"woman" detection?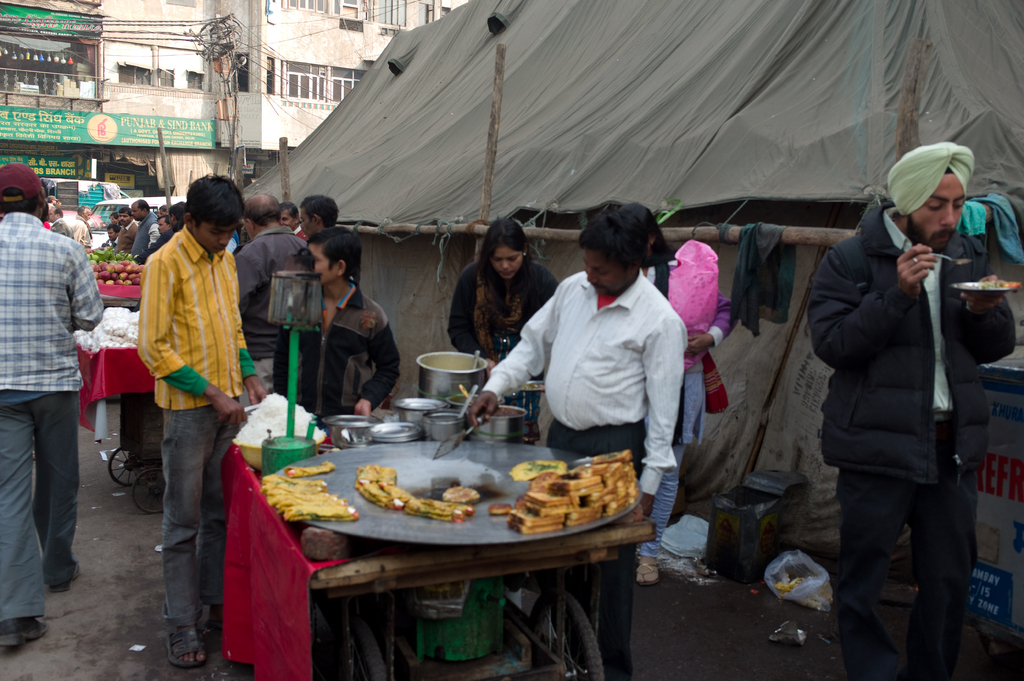
445,218,562,448
